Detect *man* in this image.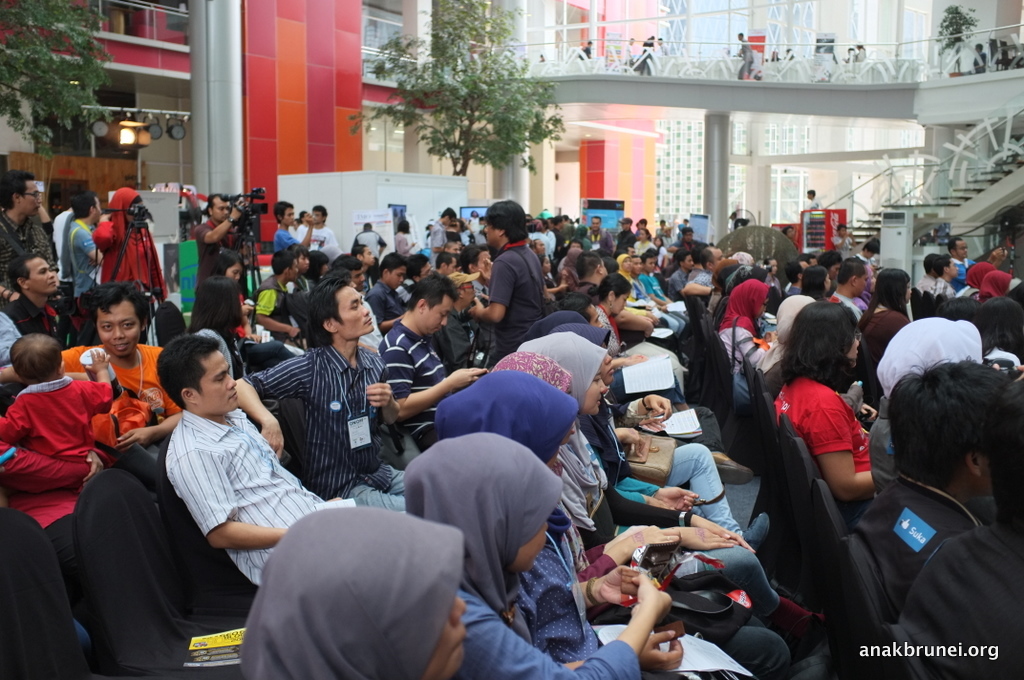
Detection: 830, 224, 855, 257.
